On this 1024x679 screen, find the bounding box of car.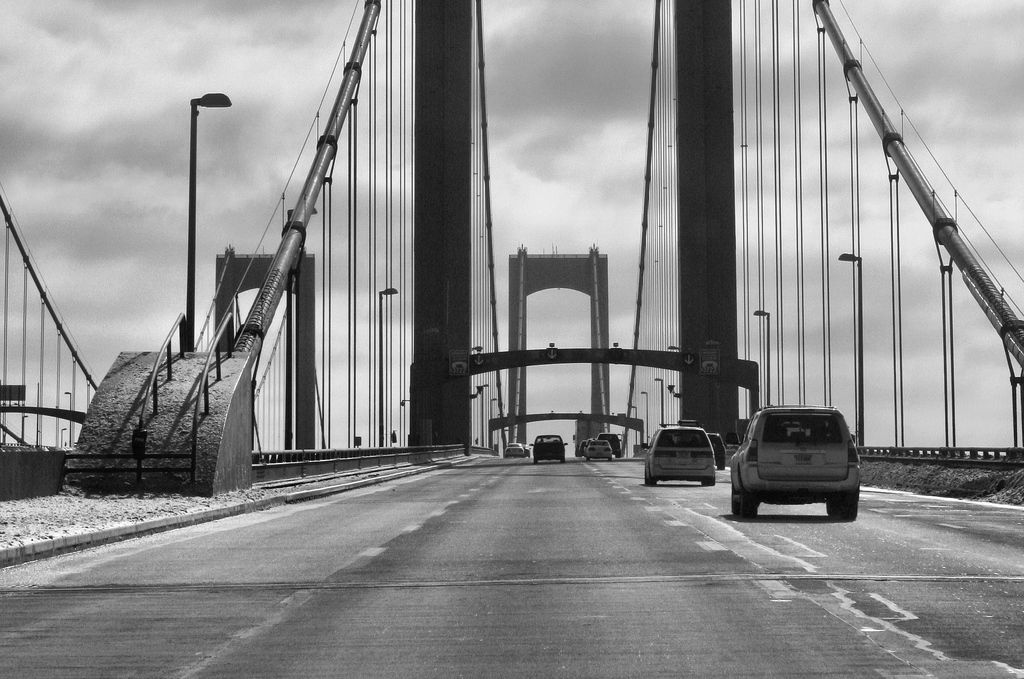
Bounding box: pyautogui.locateOnScreen(572, 437, 612, 463).
